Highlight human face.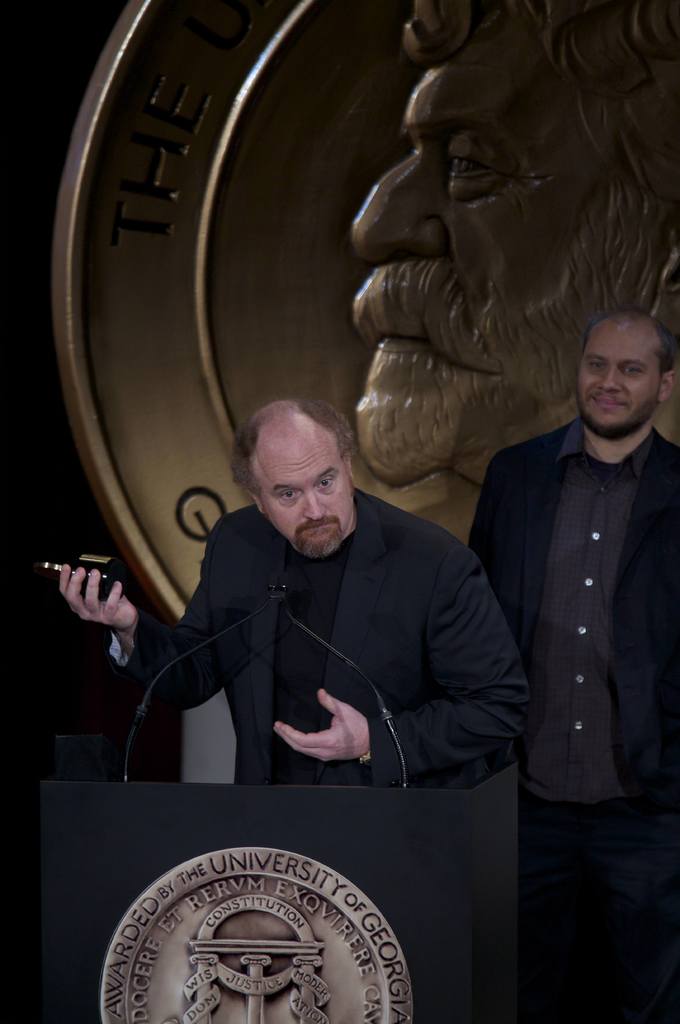
Highlighted region: [578,329,661,437].
